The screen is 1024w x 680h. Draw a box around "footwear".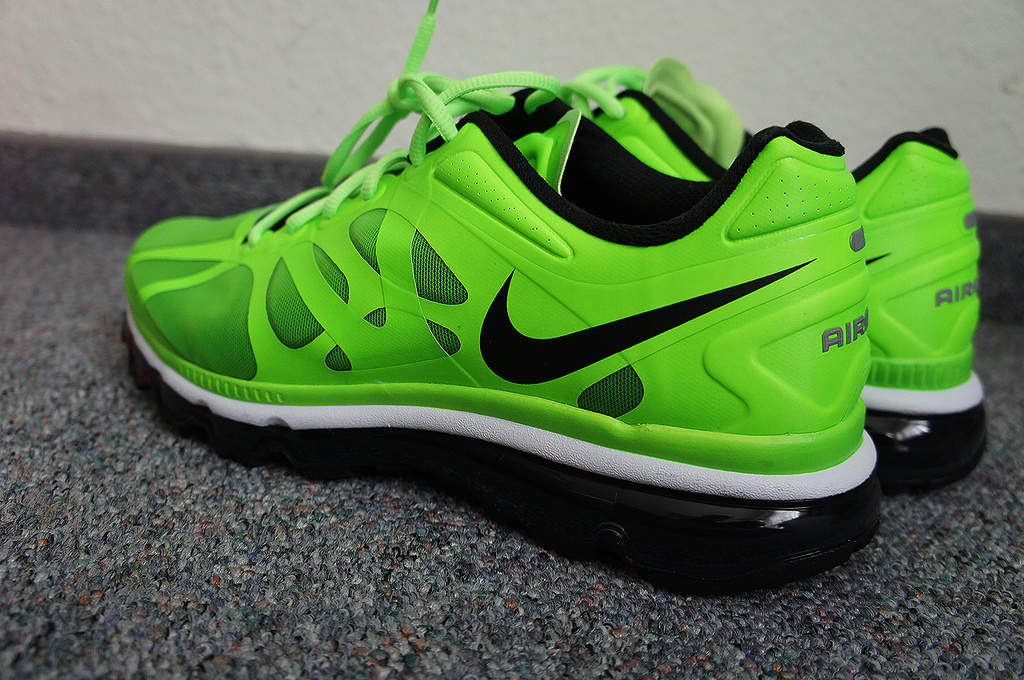
x1=122 y1=0 x2=885 y2=596.
